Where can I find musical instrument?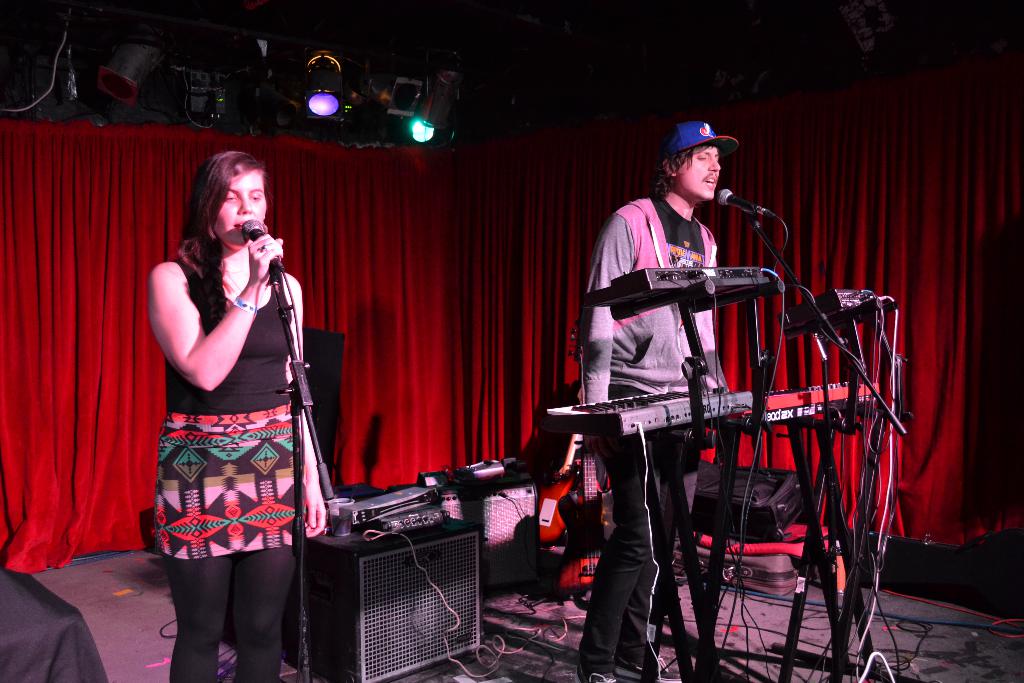
You can find it at BBox(542, 375, 757, 453).
